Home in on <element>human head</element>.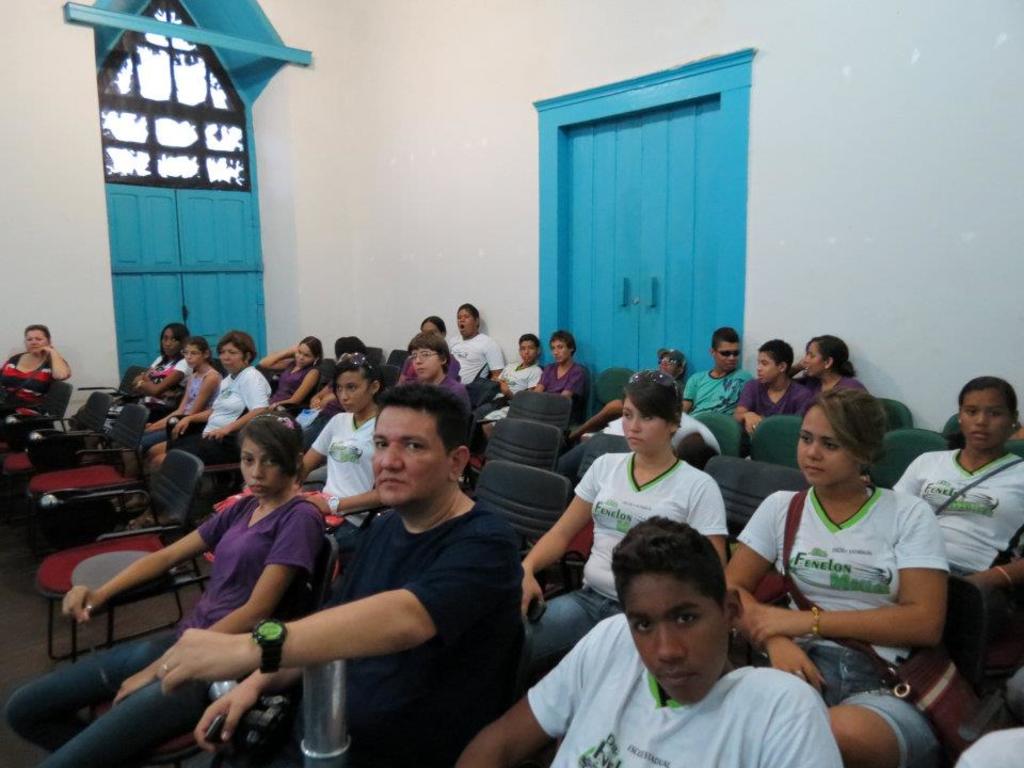
Homed in at x1=332, y1=352, x2=386, y2=413.
